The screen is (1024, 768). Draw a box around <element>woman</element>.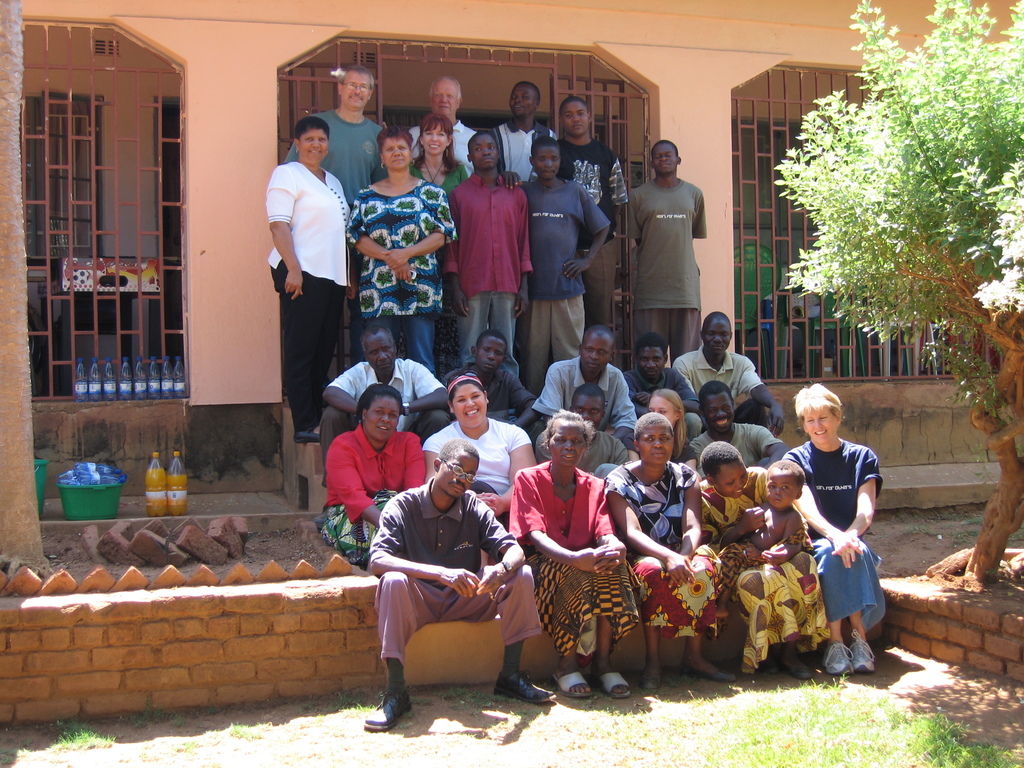
rect(269, 115, 355, 440).
